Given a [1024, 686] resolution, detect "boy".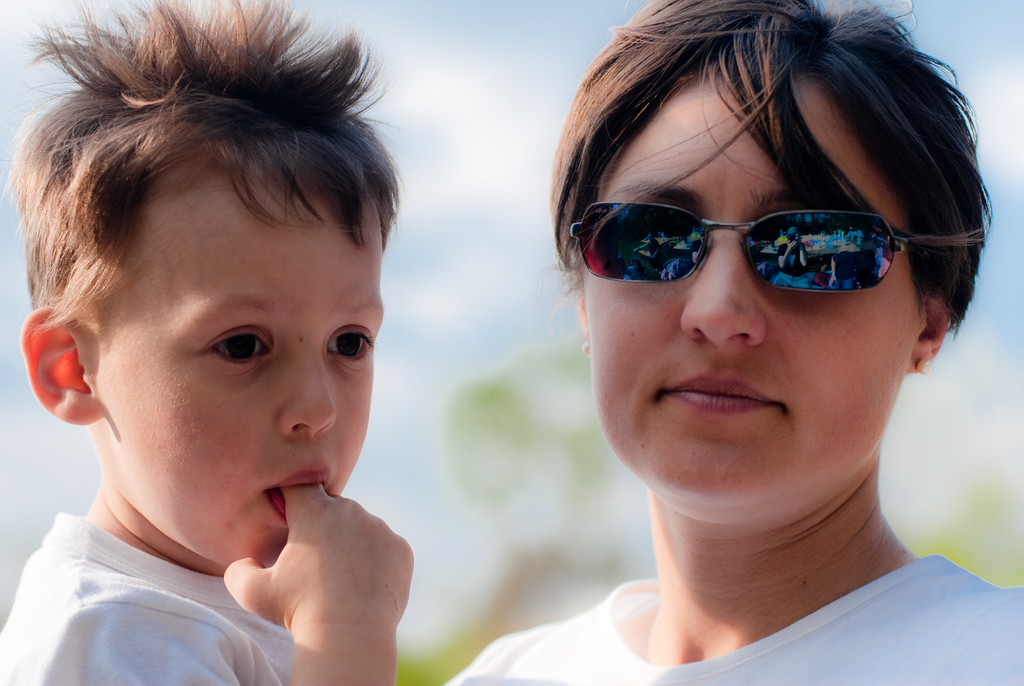
left=0, top=18, right=449, bottom=671.
